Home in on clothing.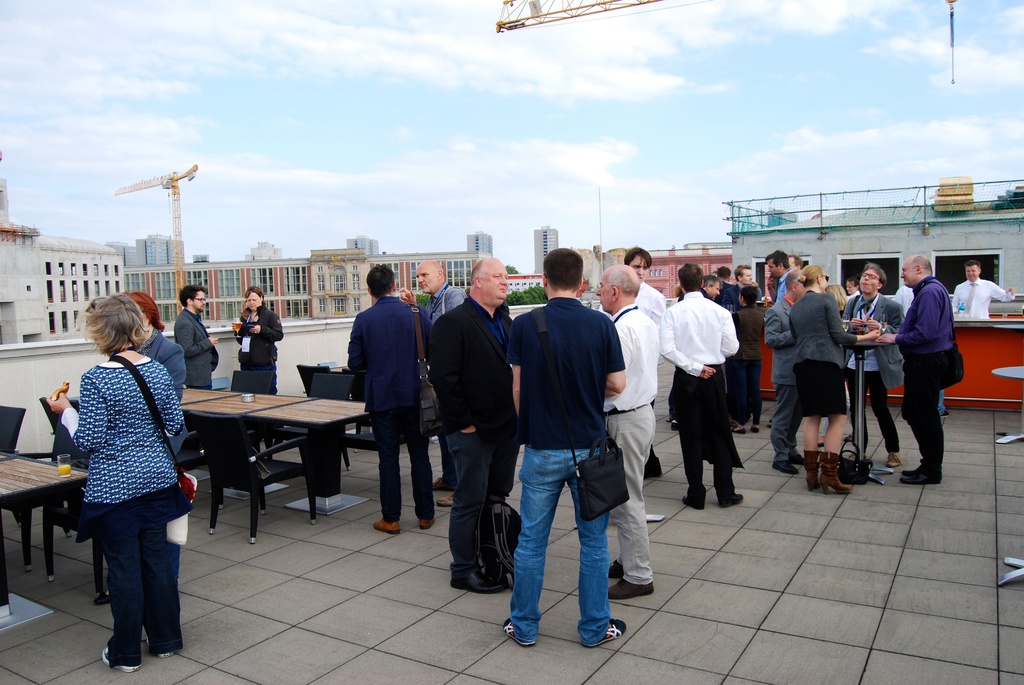
Homed in at <box>605,305,660,581</box>.
